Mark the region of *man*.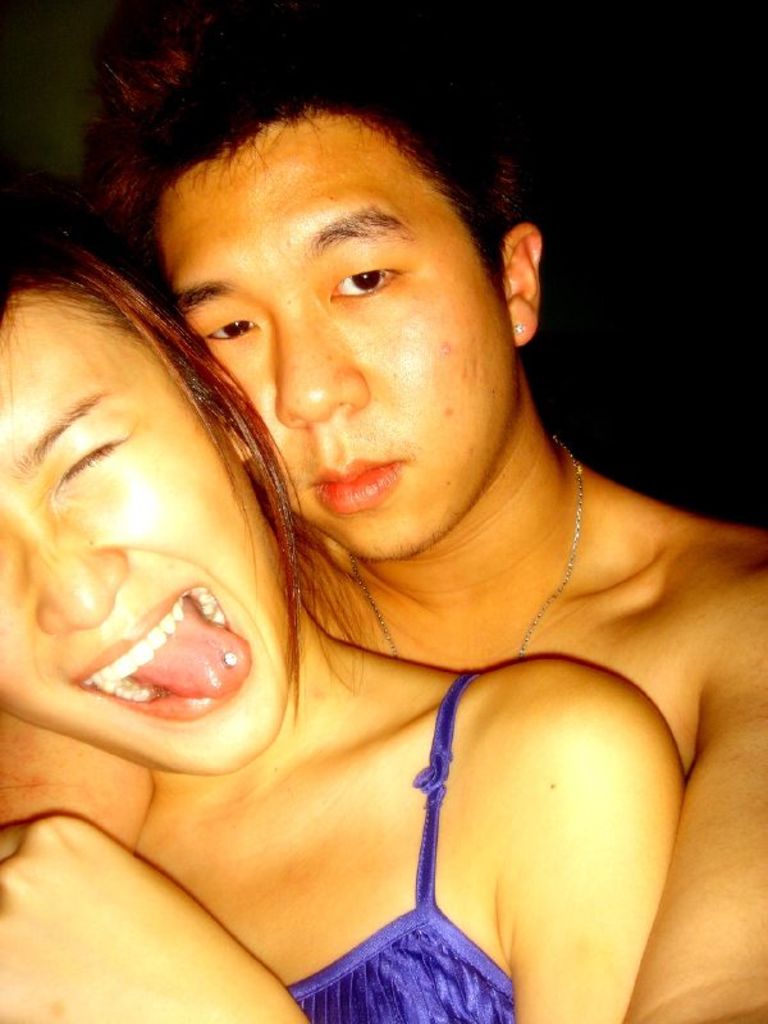
Region: select_region(0, 13, 767, 1023).
